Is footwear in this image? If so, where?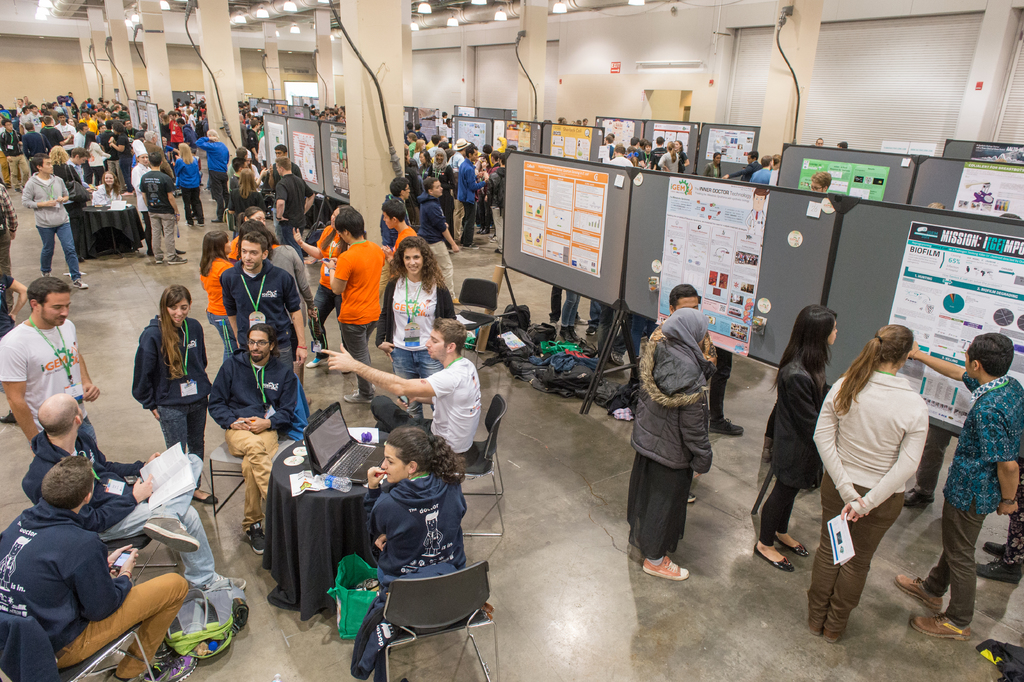
Yes, at rect(303, 356, 328, 369).
